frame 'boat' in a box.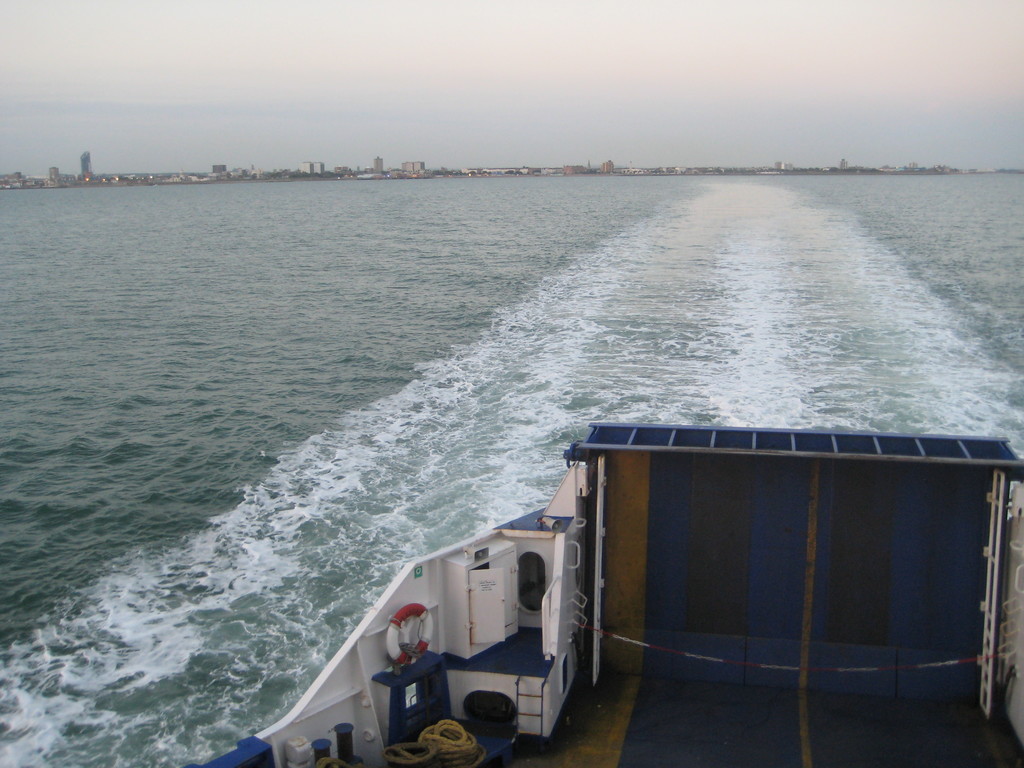
[left=254, top=351, right=1006, bottom=767].
